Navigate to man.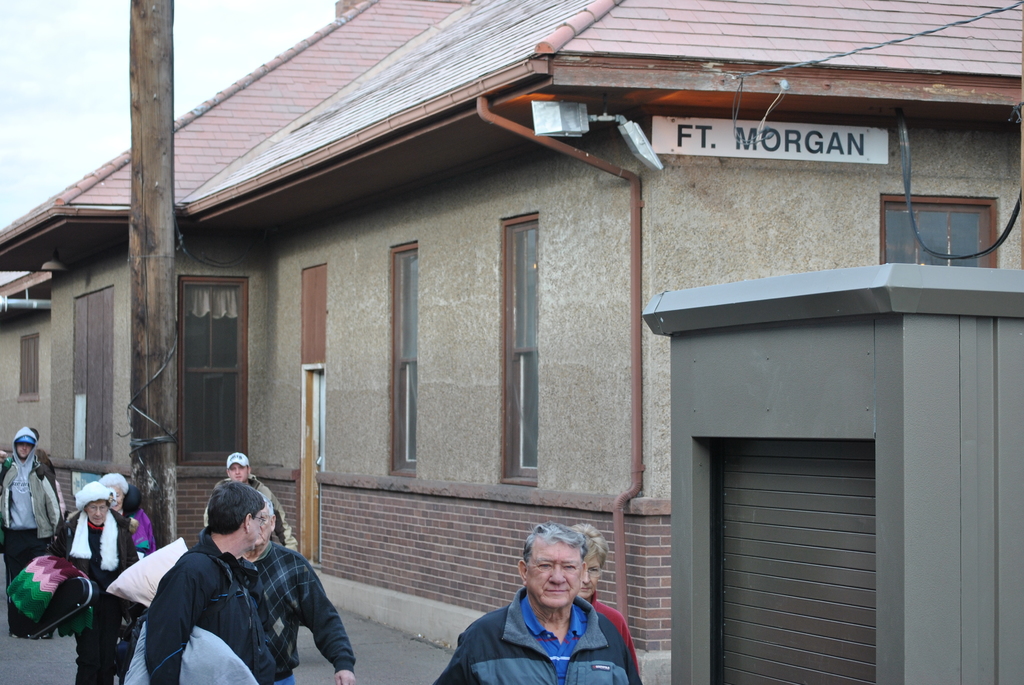
Navigation target: bbox(42, 479, 140, 684).
